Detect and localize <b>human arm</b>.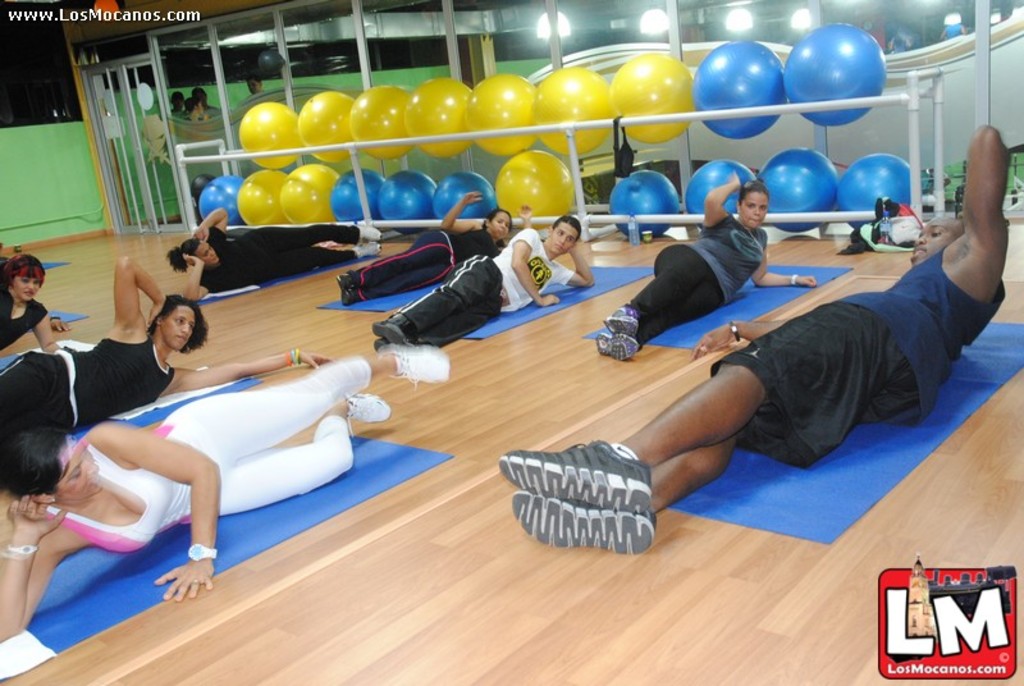
Localized at left=106, top=417, right=214, bottom=602.
